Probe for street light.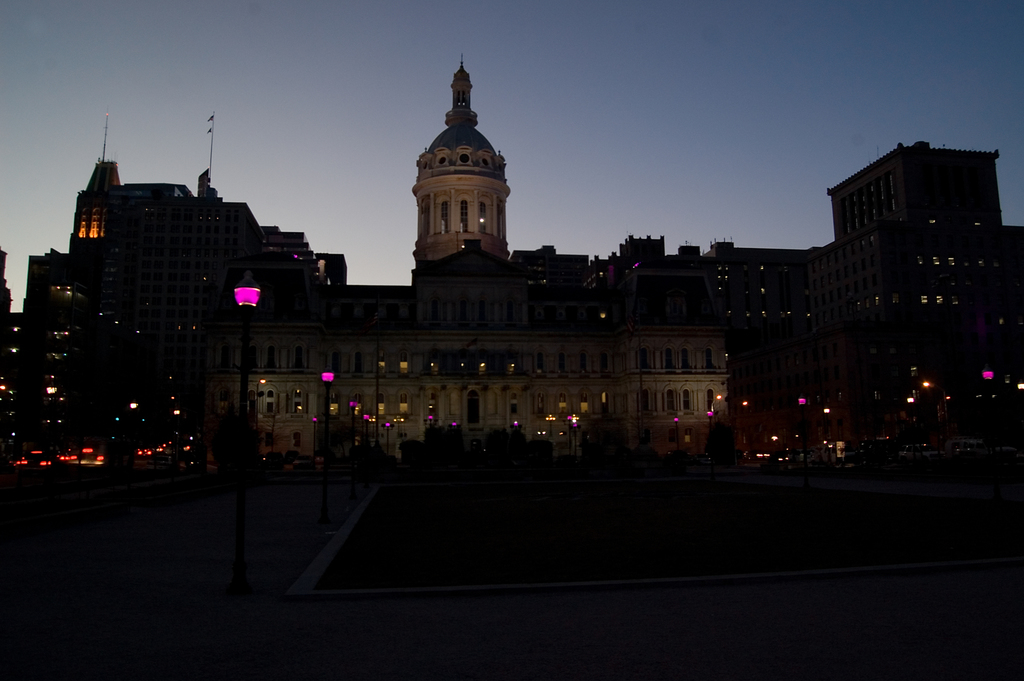
Probe result: l=231, t=270, r=266, b=606.
